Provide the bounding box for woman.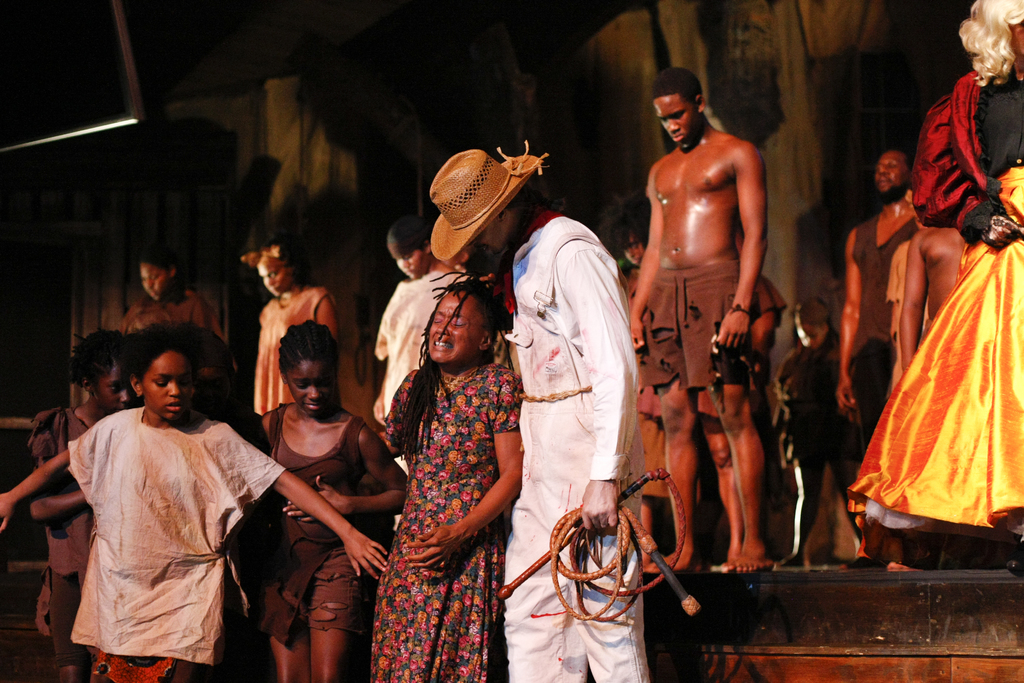
Rect(0, 320, 390, 682).
